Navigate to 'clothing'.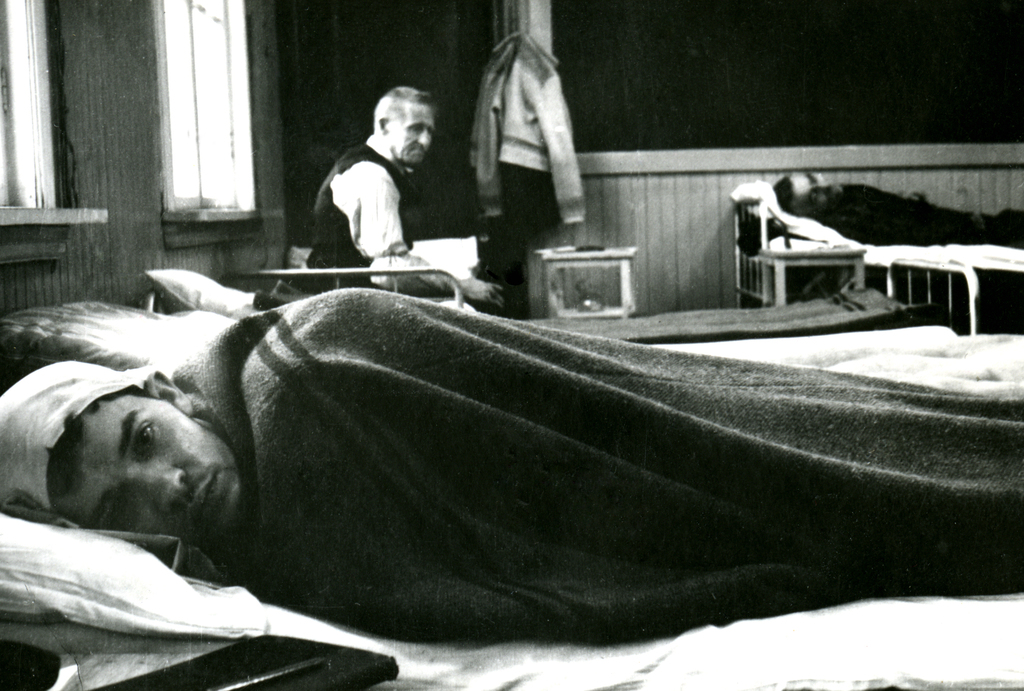
Navigation target: bbox(0, 361, 172, 527).
